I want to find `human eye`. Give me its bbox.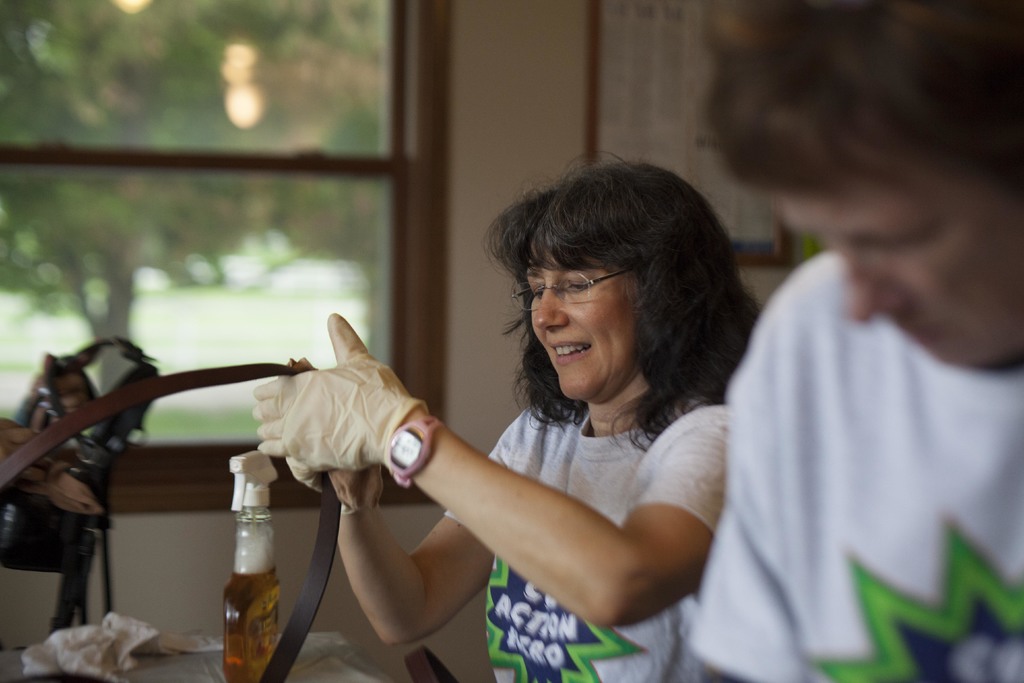
crop(534, 281, 545, 298).
